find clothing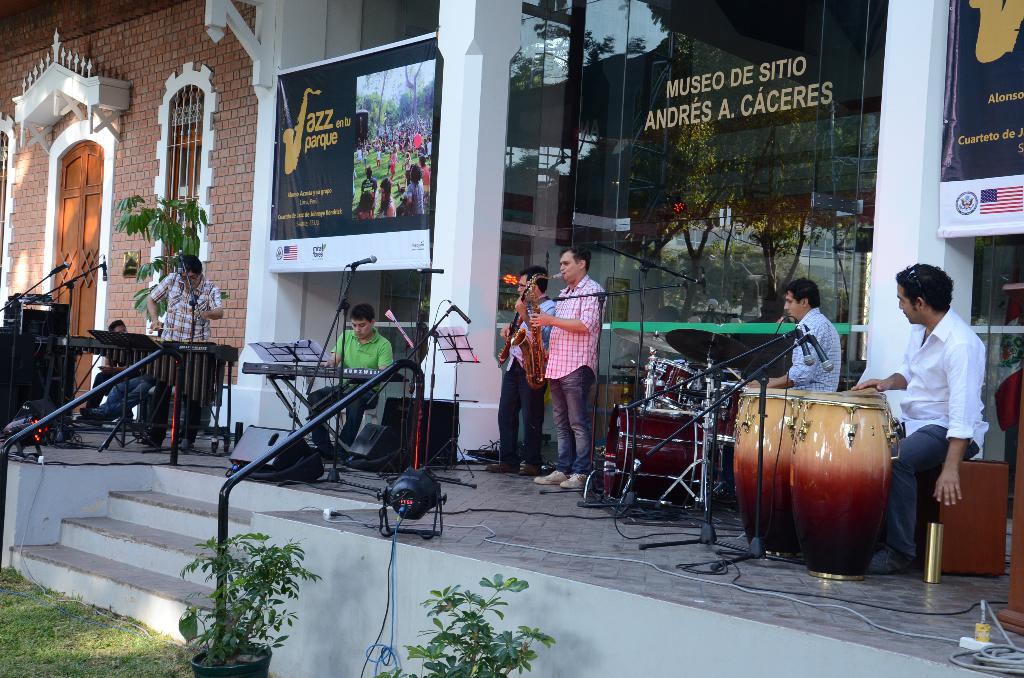
box=[374, 147, 383, 165]
